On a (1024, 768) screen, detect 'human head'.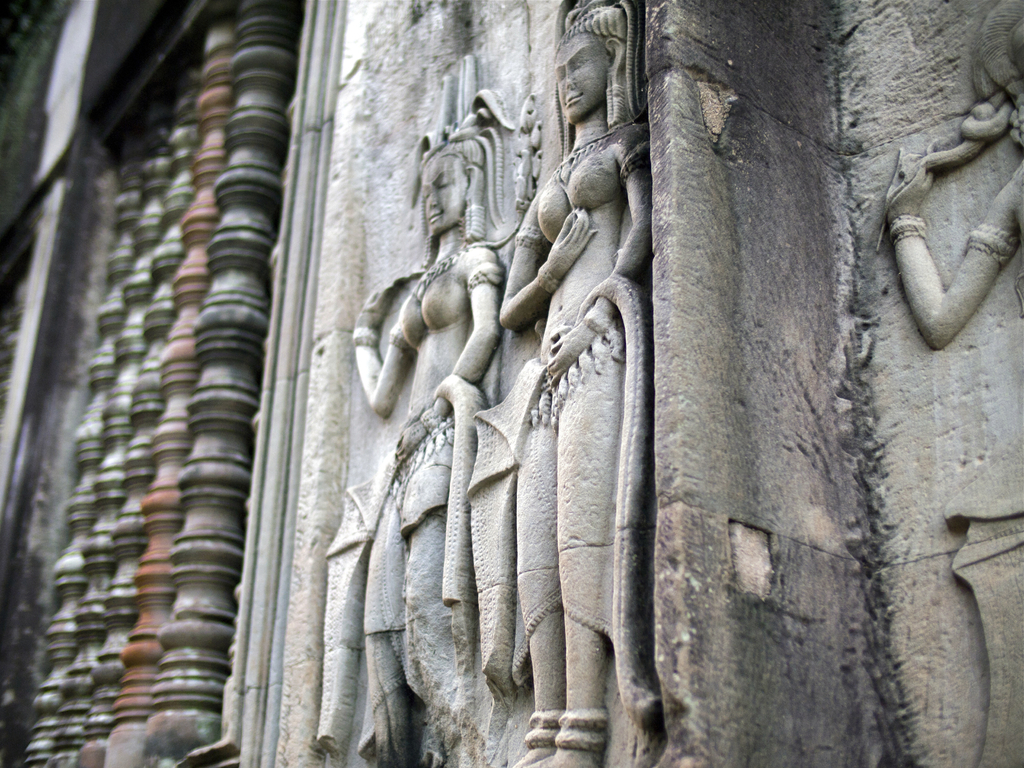
424:141:485:233.
